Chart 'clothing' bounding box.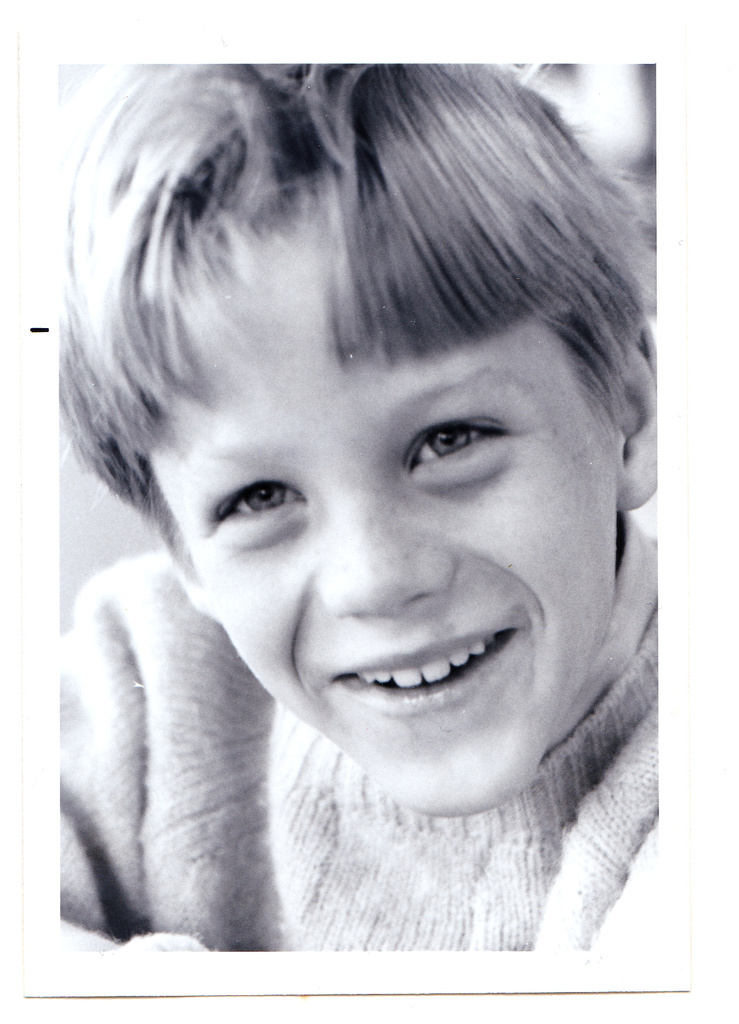
Charted: {"left": 66, "top": 537, "right": 724, "bottom": 957}.
